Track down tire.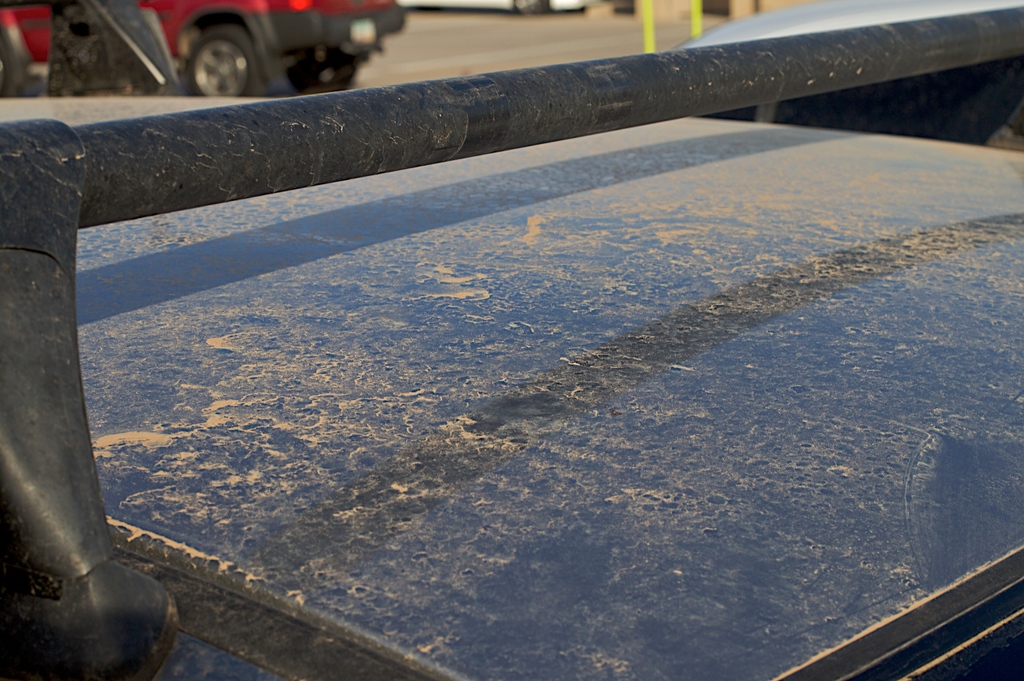
Tracked to bbox=(185, 24, 265, 109).
